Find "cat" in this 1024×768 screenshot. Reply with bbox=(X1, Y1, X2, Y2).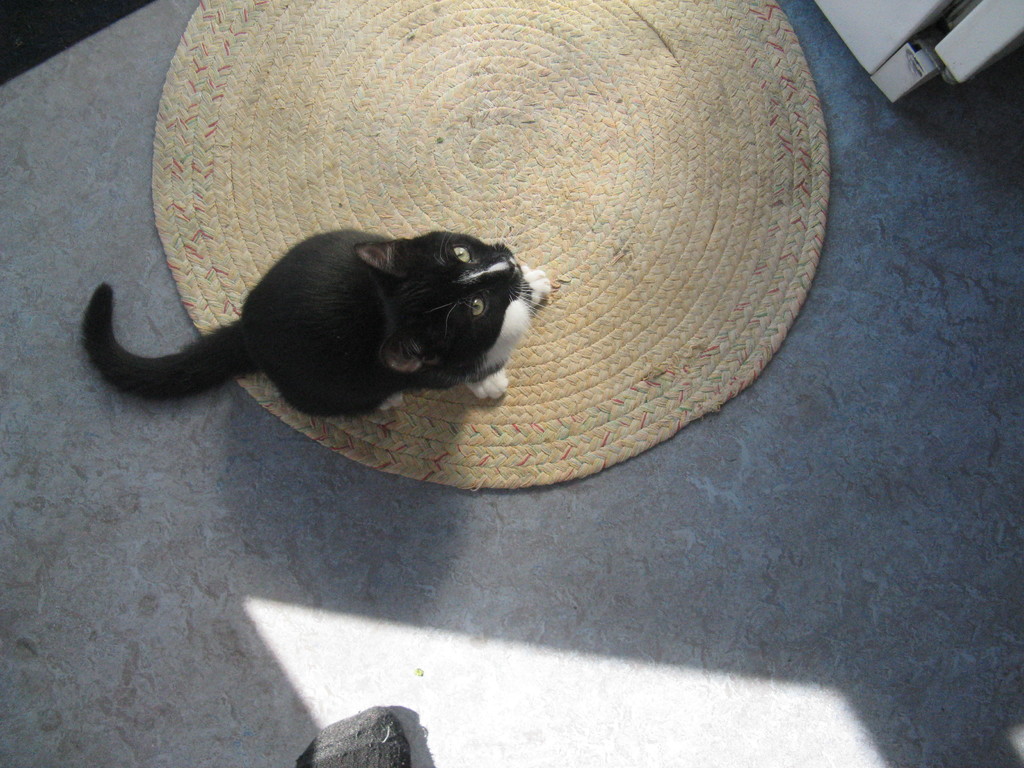
bbox=(77, 228, 550, 406).
